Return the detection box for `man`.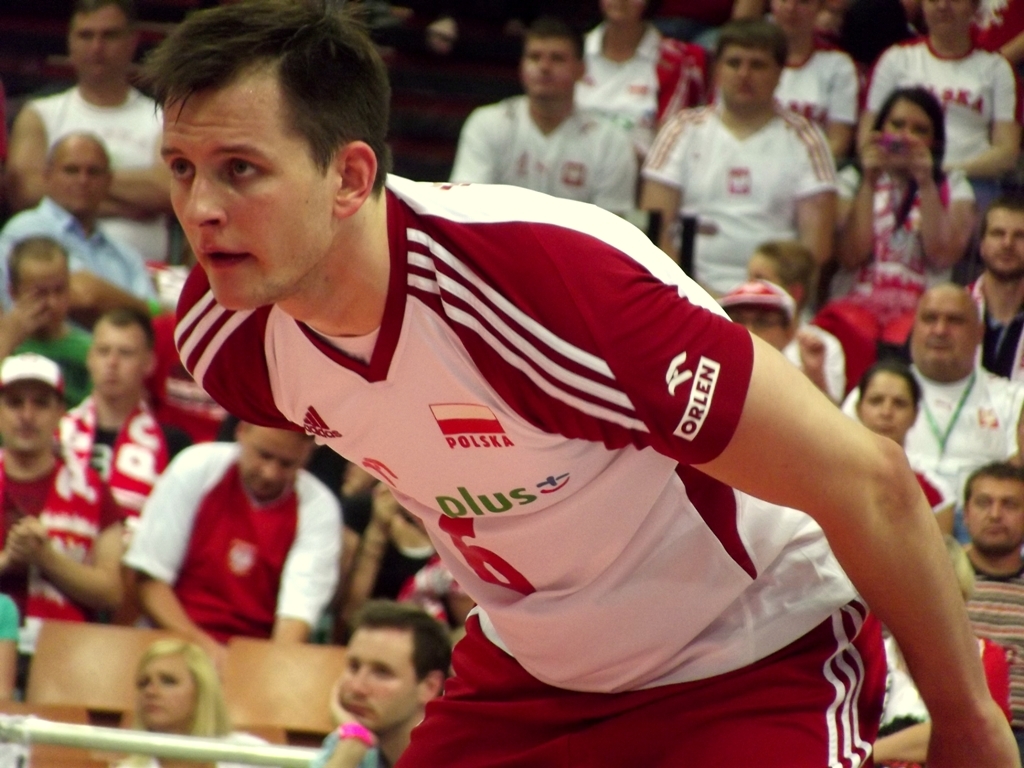
<region>845, 286, 1023, 509</region>.
